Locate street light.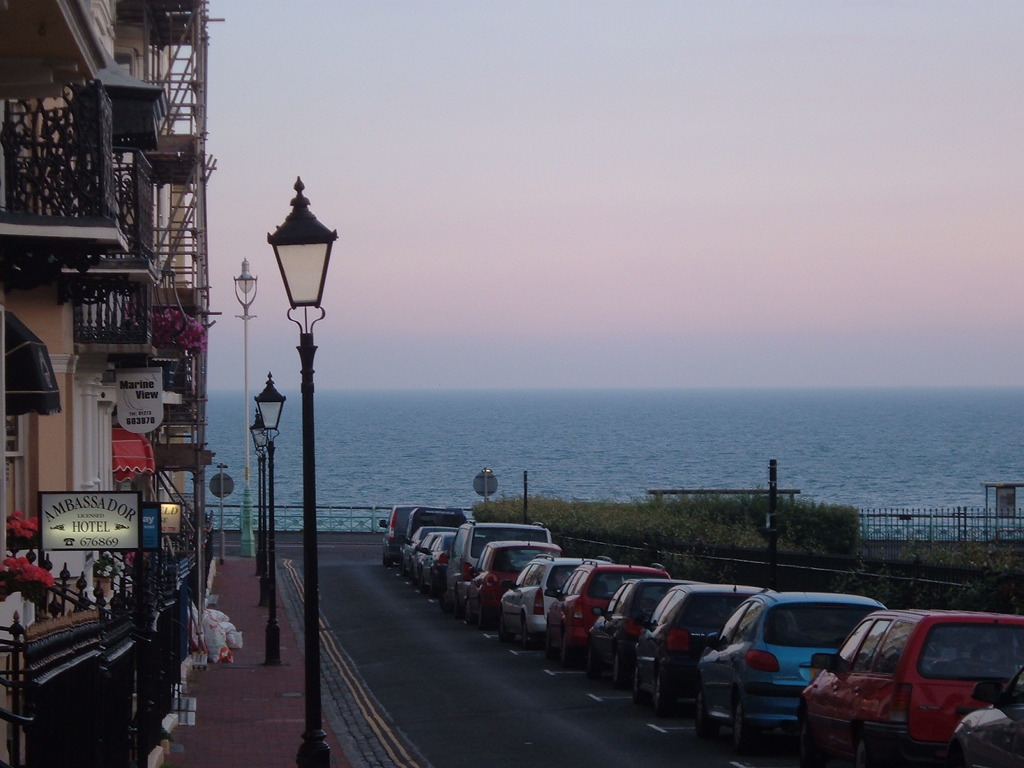
Bounding box: (left=230, top=175, right=337, bottom=643).
